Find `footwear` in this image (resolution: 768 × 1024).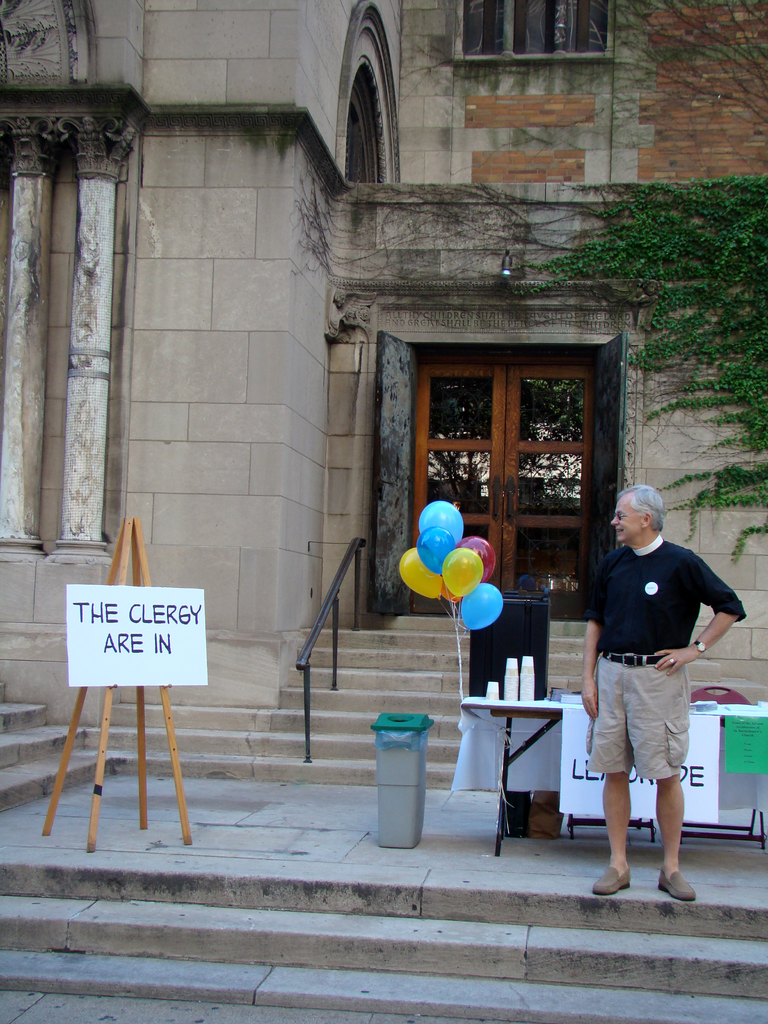
l=592, t=861, r=630, b=891.
